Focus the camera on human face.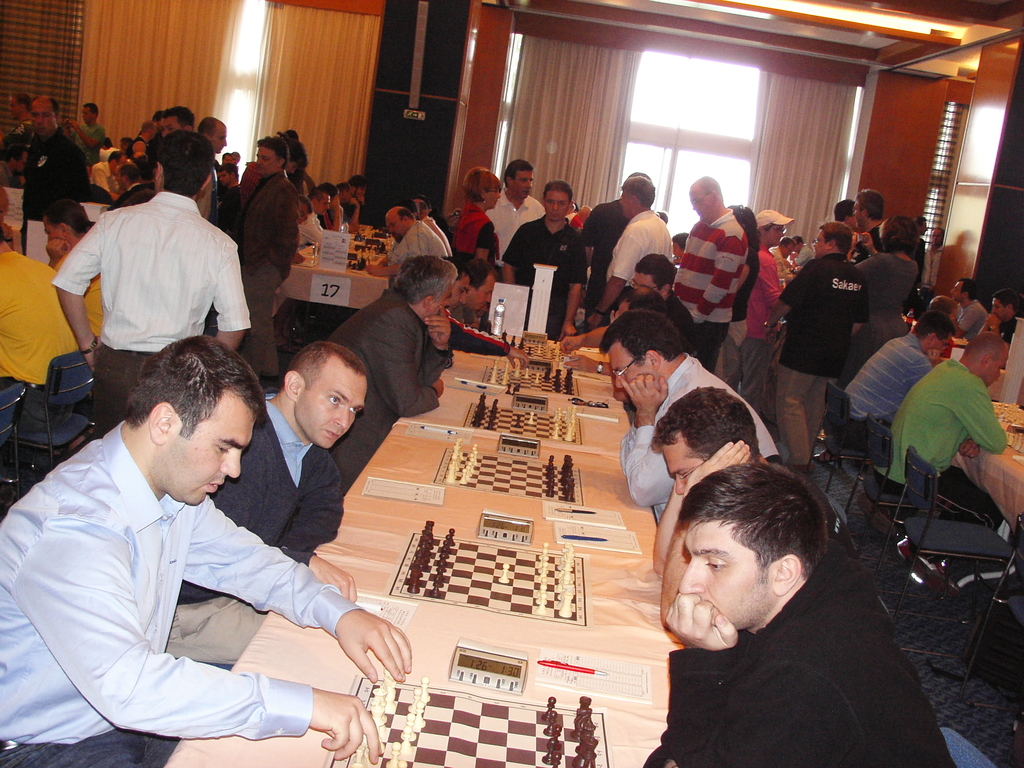
Focus region: bbox=[810, 230, 829, 259].
